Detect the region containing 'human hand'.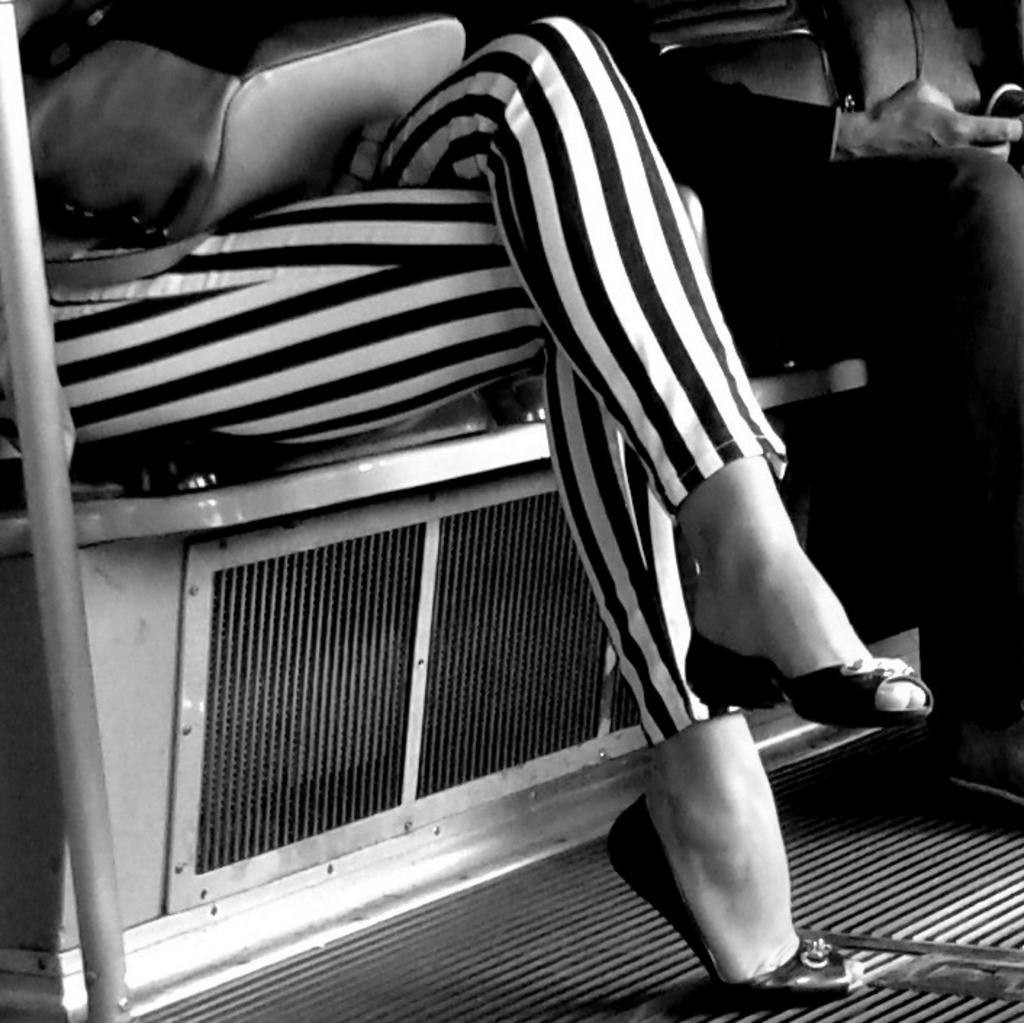
[854,77,1023,165].
